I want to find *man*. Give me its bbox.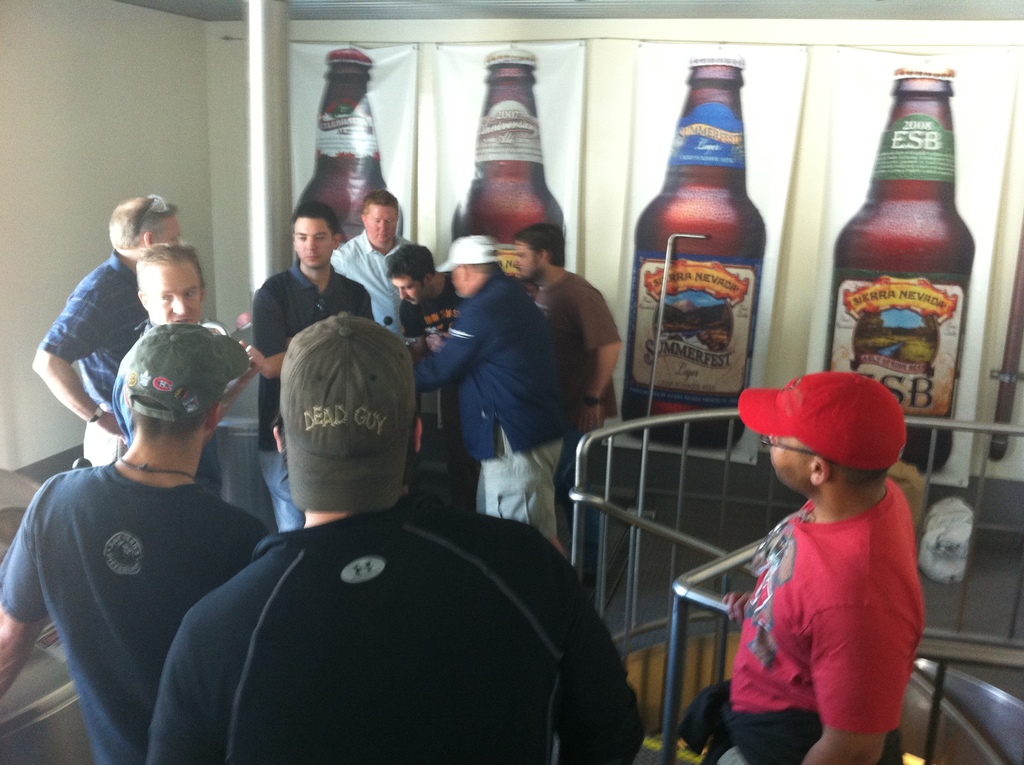
x1=30 y1=196 x2=182 y2=467.
